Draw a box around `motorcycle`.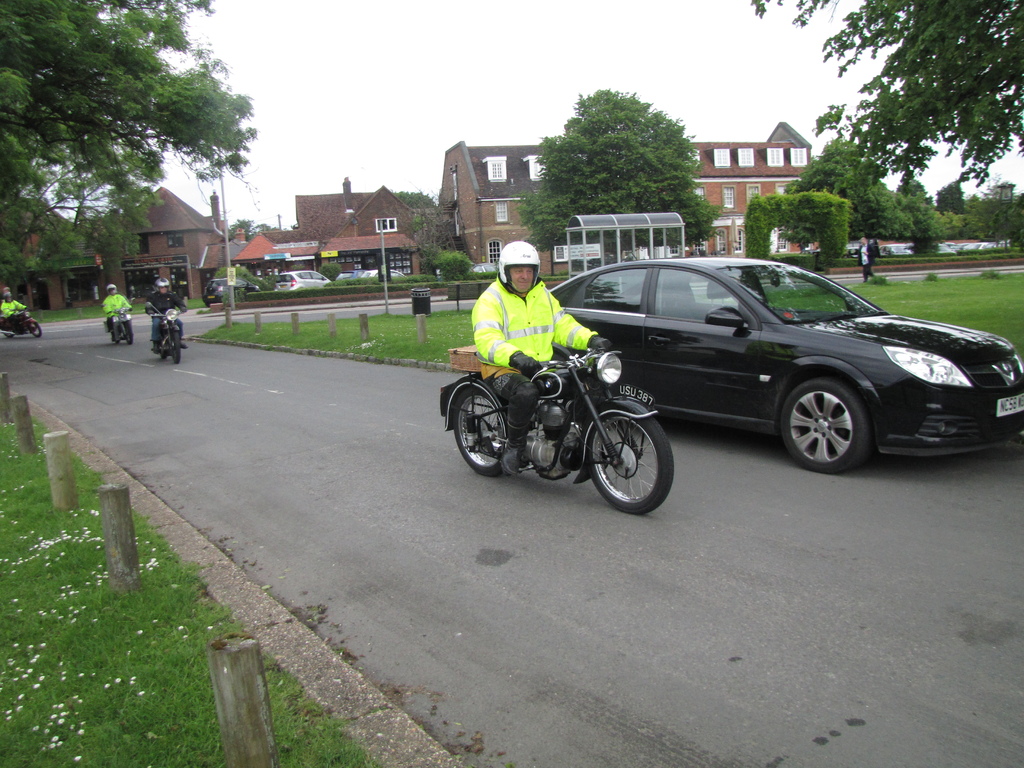
[106,310,136,340].
